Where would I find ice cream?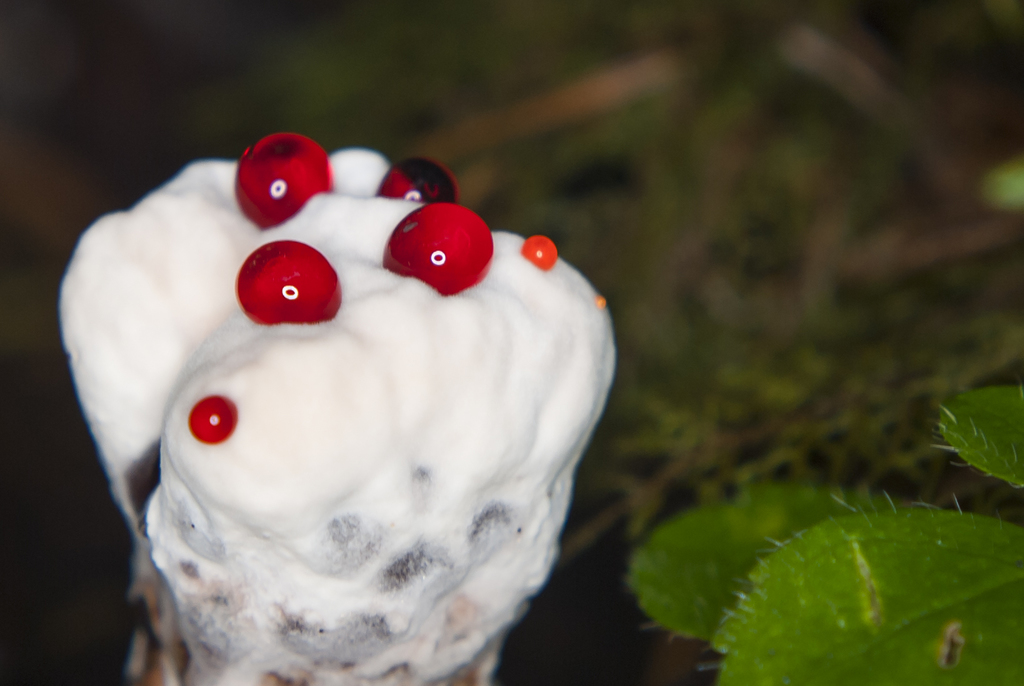
At region(59, 145, 621, 685).
